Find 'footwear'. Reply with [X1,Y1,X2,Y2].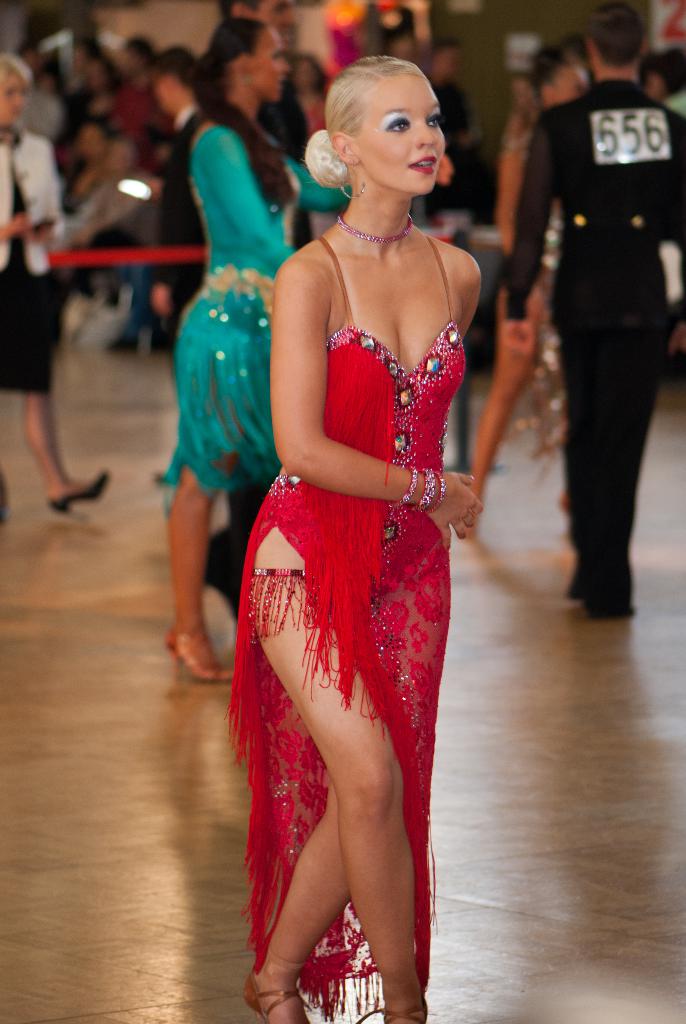
[238,964,314,1023].
